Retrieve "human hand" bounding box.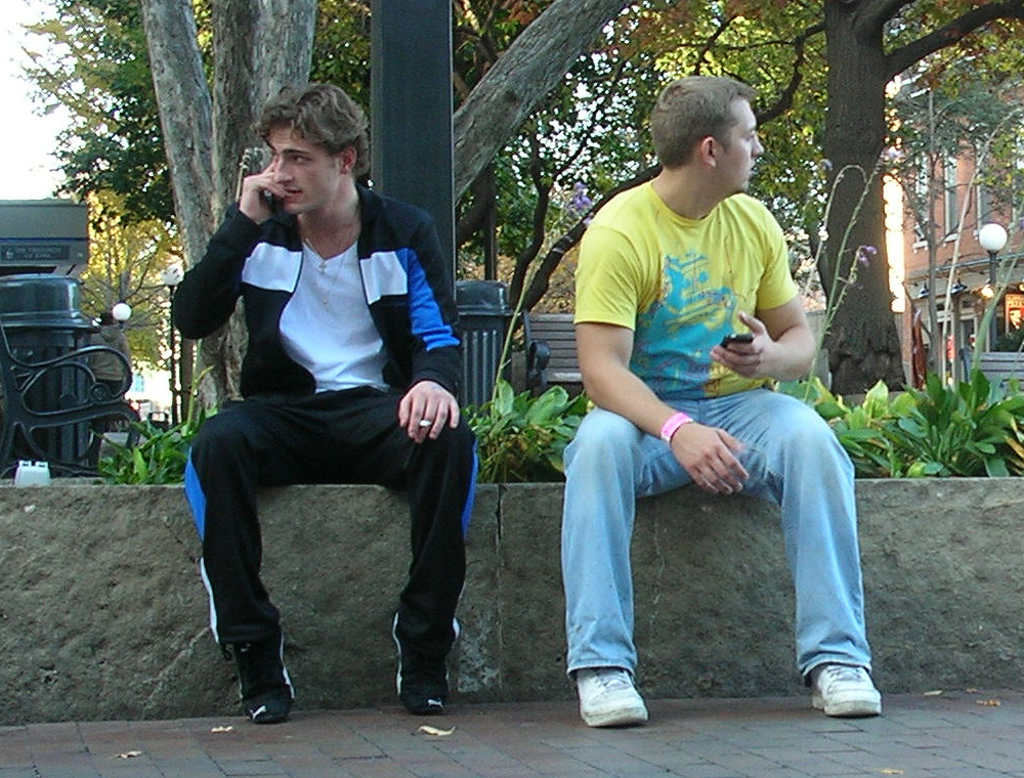
Bounding box: (669,417,752,499).
